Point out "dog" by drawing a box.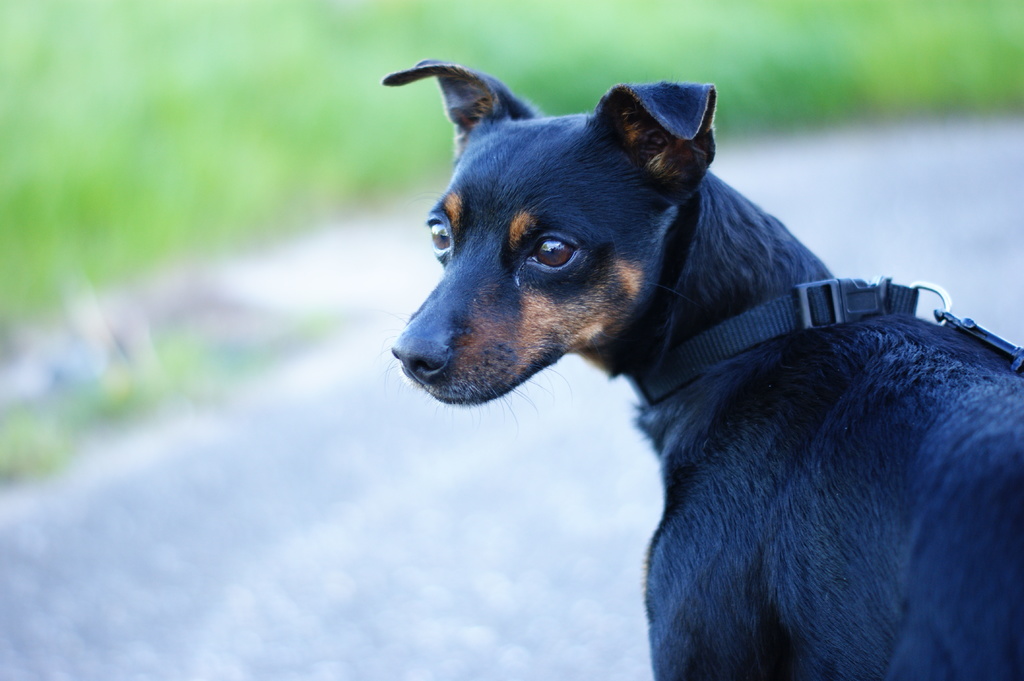
bbox=[380, 58, 1023, 680].
